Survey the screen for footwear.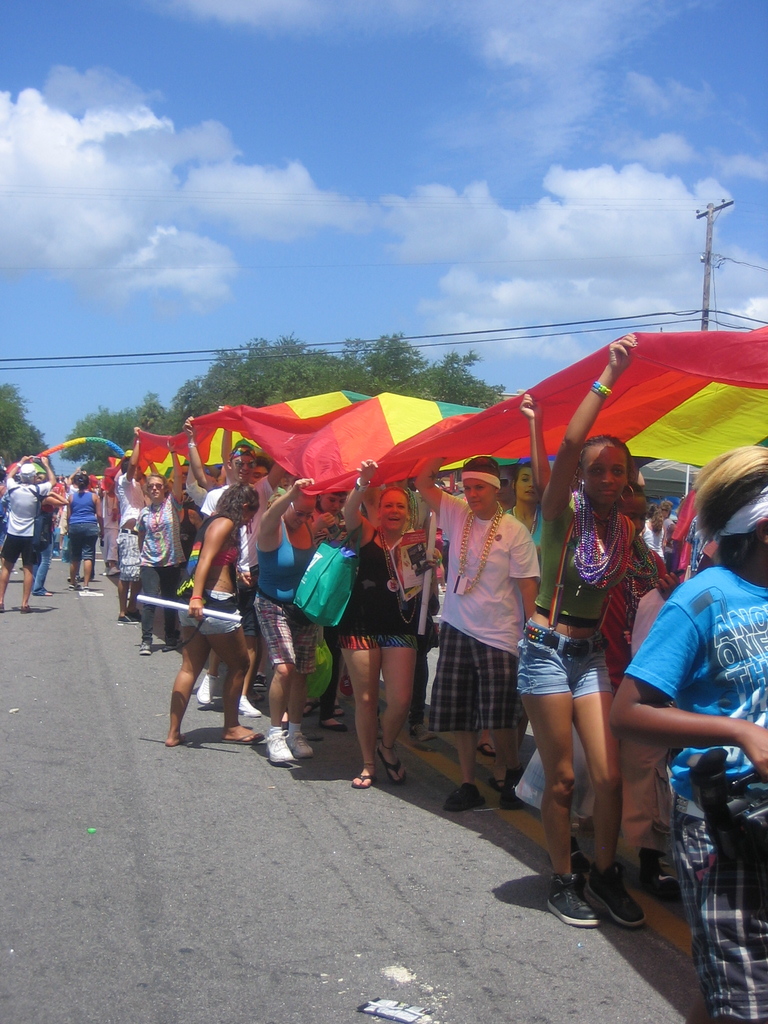
Survey found: <box>261,722,296,764</box>.
